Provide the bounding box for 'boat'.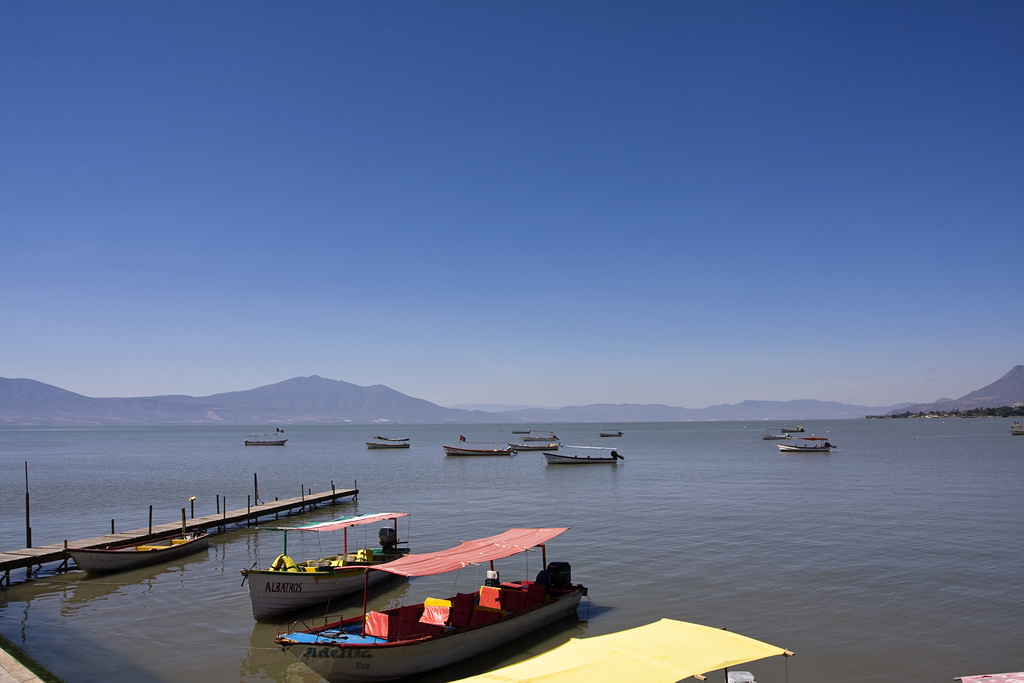
<bbox>444, 434, 513, 453</bbox>.
